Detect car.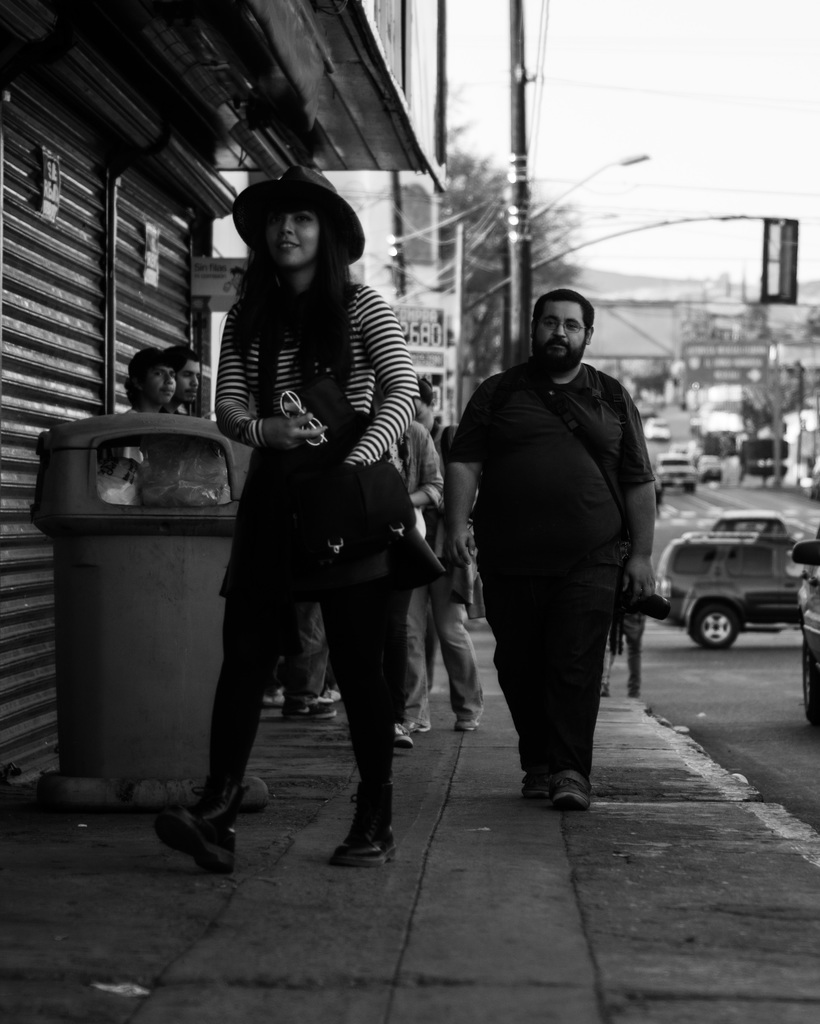
Detected at (x1=672, y1=518, x2=790, y2=650).
